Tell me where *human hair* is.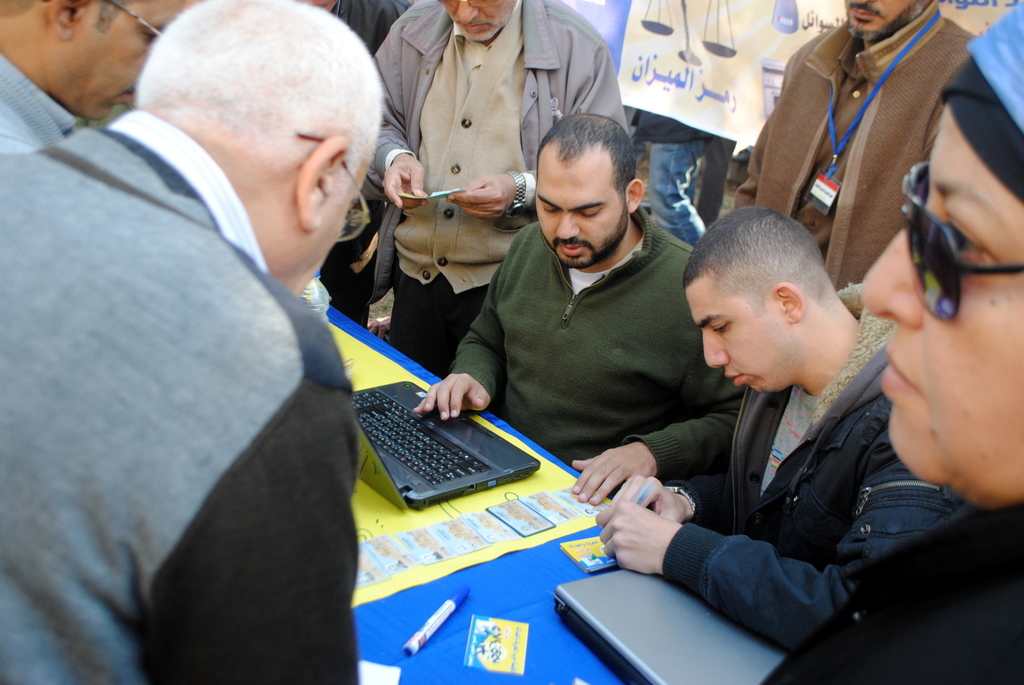
*human hair* is at left=0, top=0, right=136, bottom=35.
